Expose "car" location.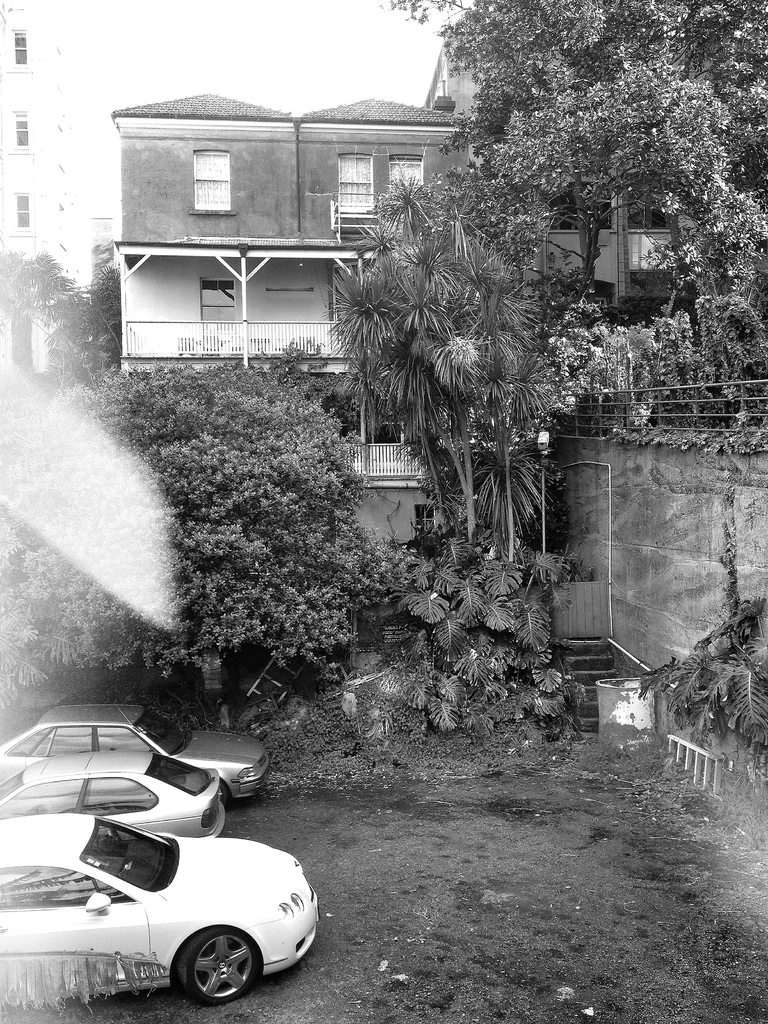
Exposed at [6,808,327,1007].
